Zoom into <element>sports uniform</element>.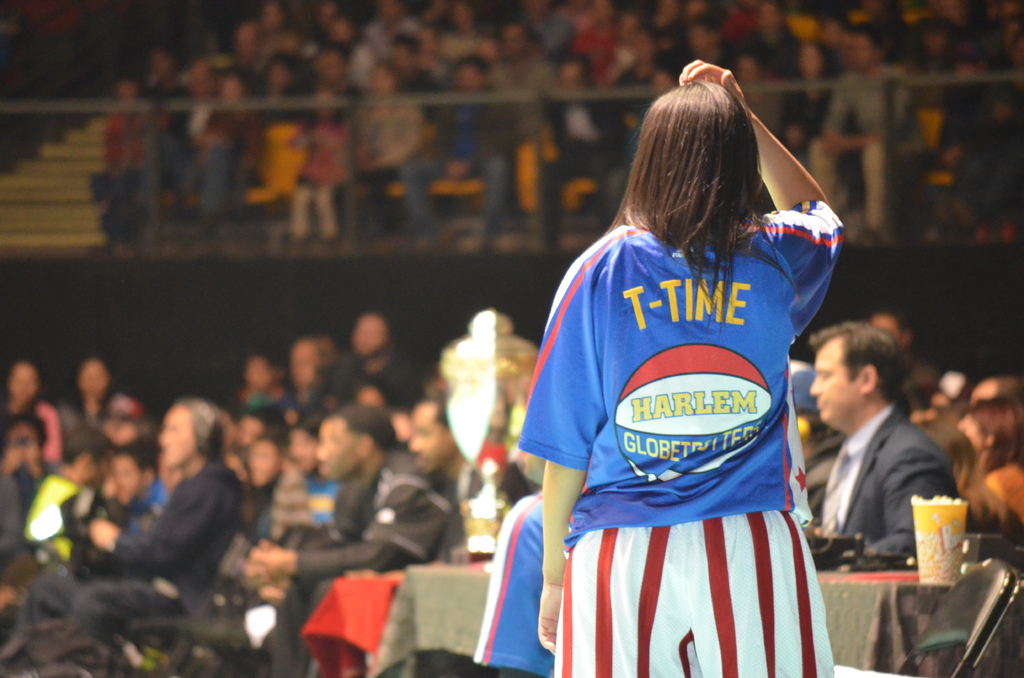
Zoom target: 515,196,844,677.
